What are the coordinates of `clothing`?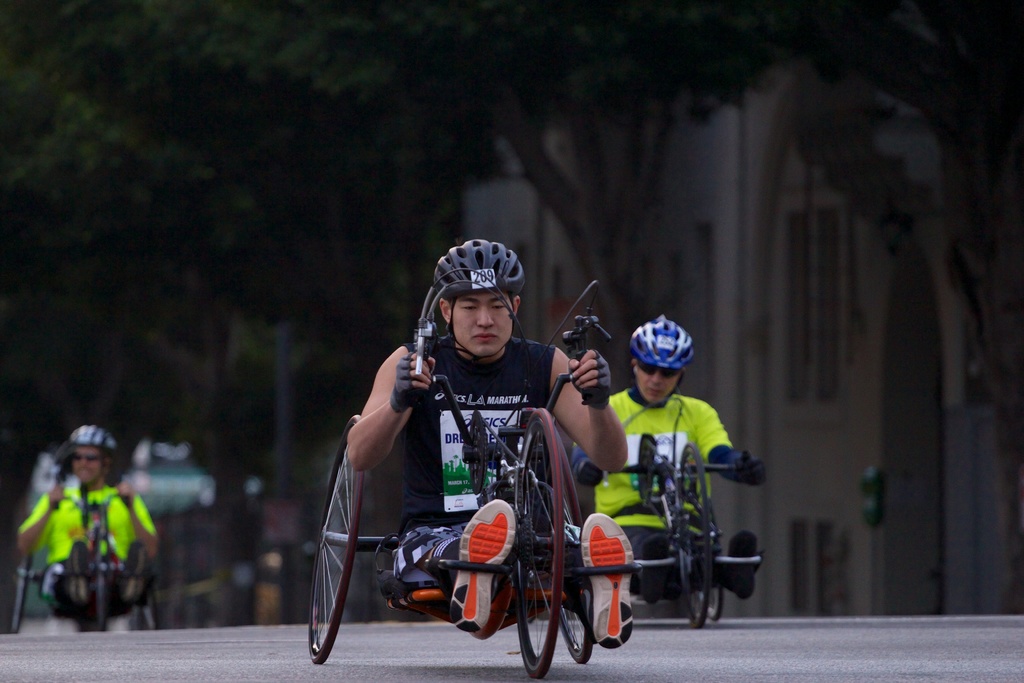
select_region(573, 386, 747, 578).
